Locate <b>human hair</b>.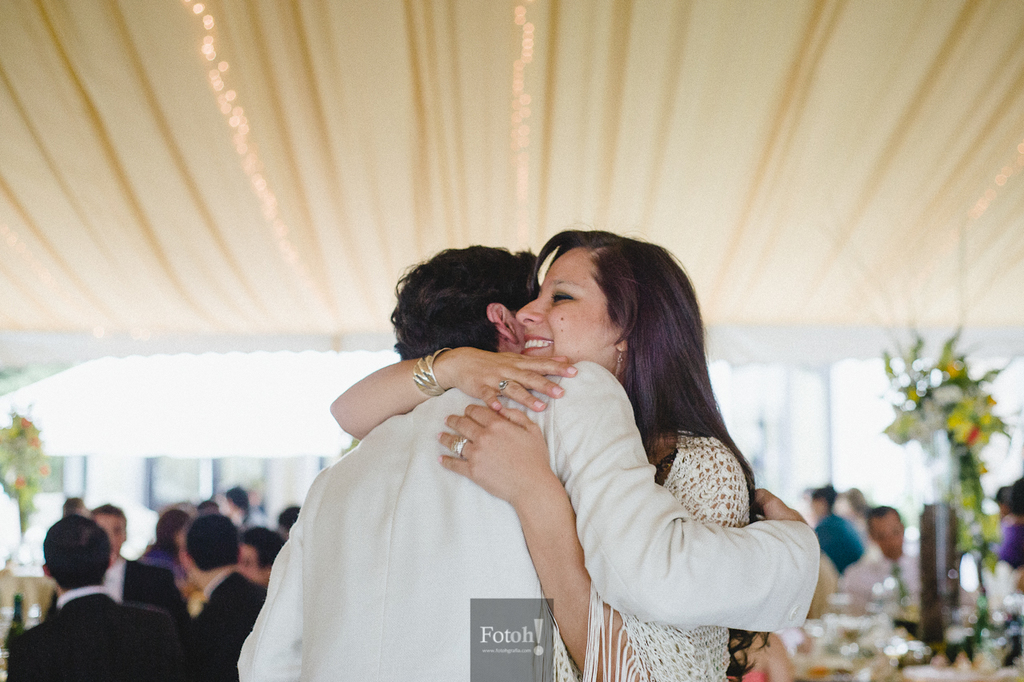
Bounding box: left=39, top=510, right=112, bottom=593.
